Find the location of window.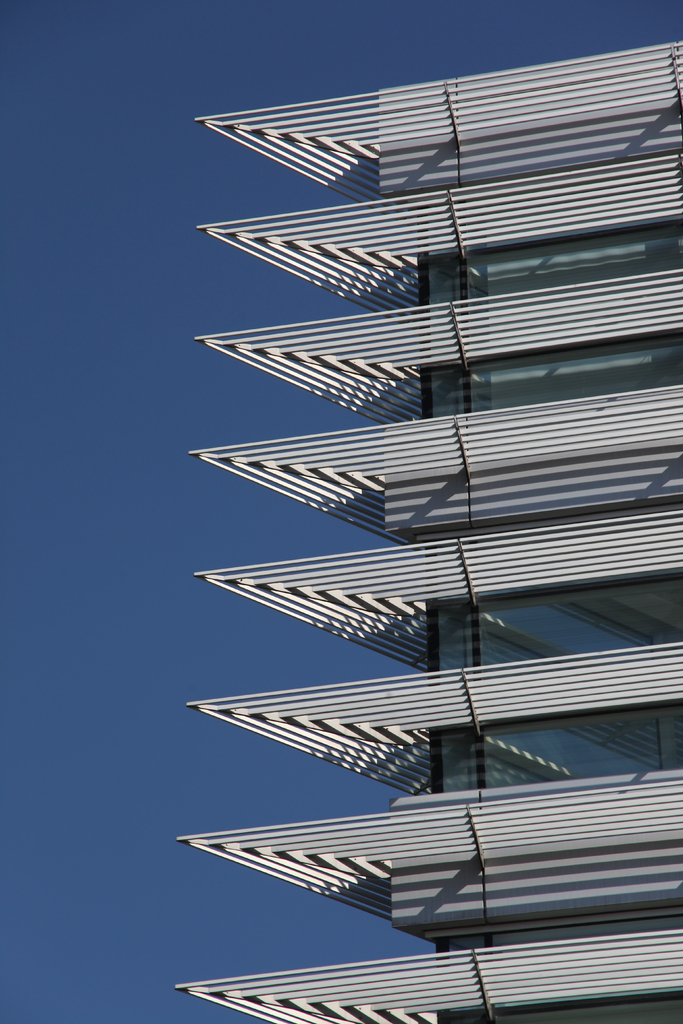
Location: 429,568,682,684.
